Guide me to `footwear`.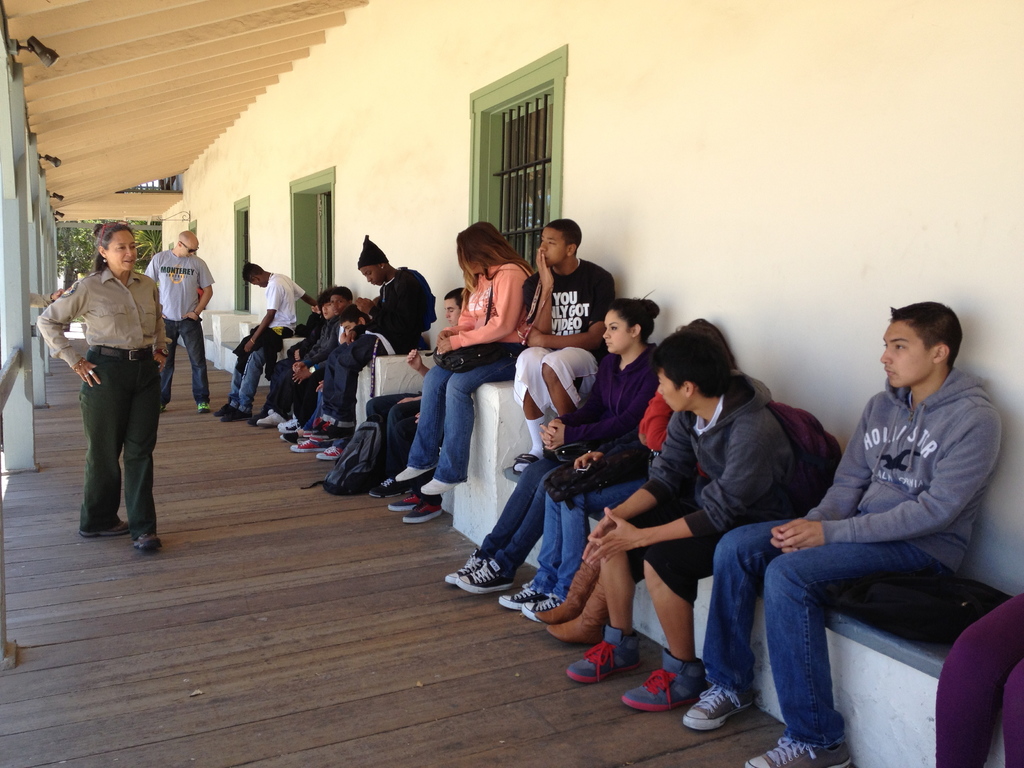
Guidance: (left=444, top=556, right=481, bottom=584).
